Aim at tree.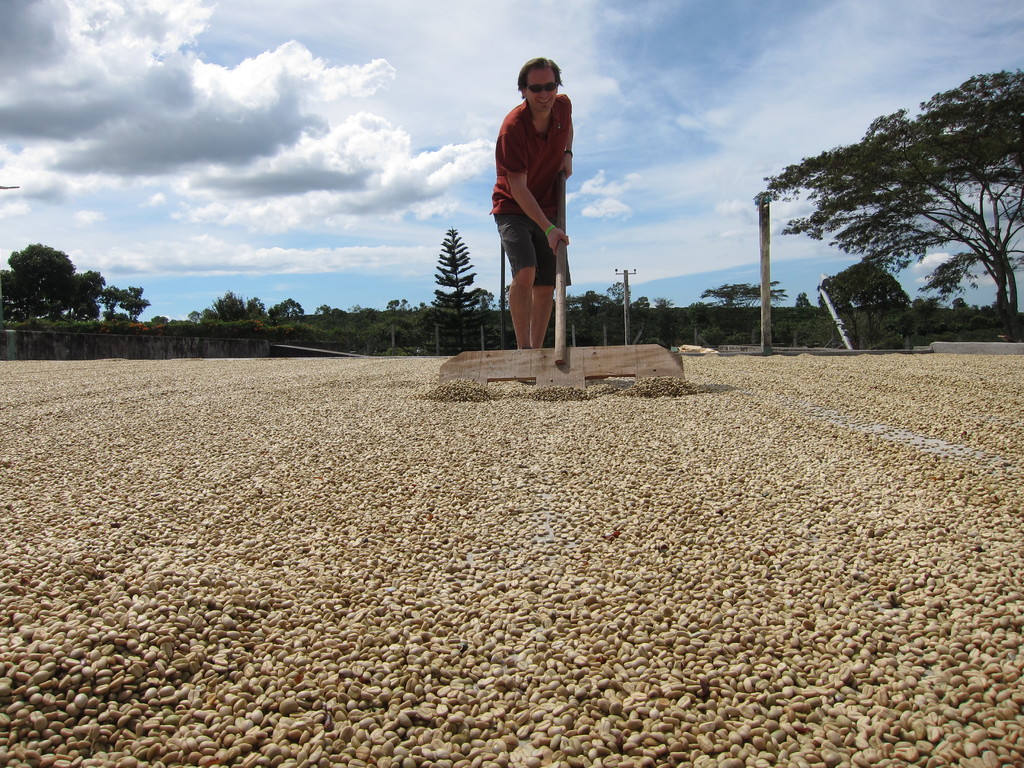
Aimed at l=699, t=281, r=790, b=329.
